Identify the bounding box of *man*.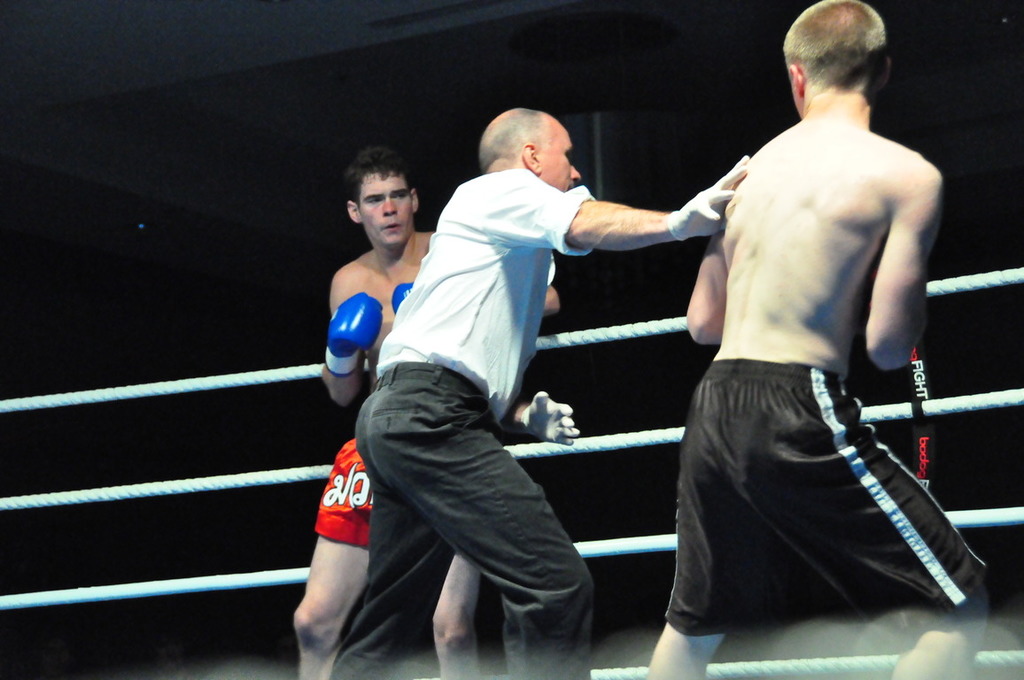
select_region(581, 18, 976, 664).
